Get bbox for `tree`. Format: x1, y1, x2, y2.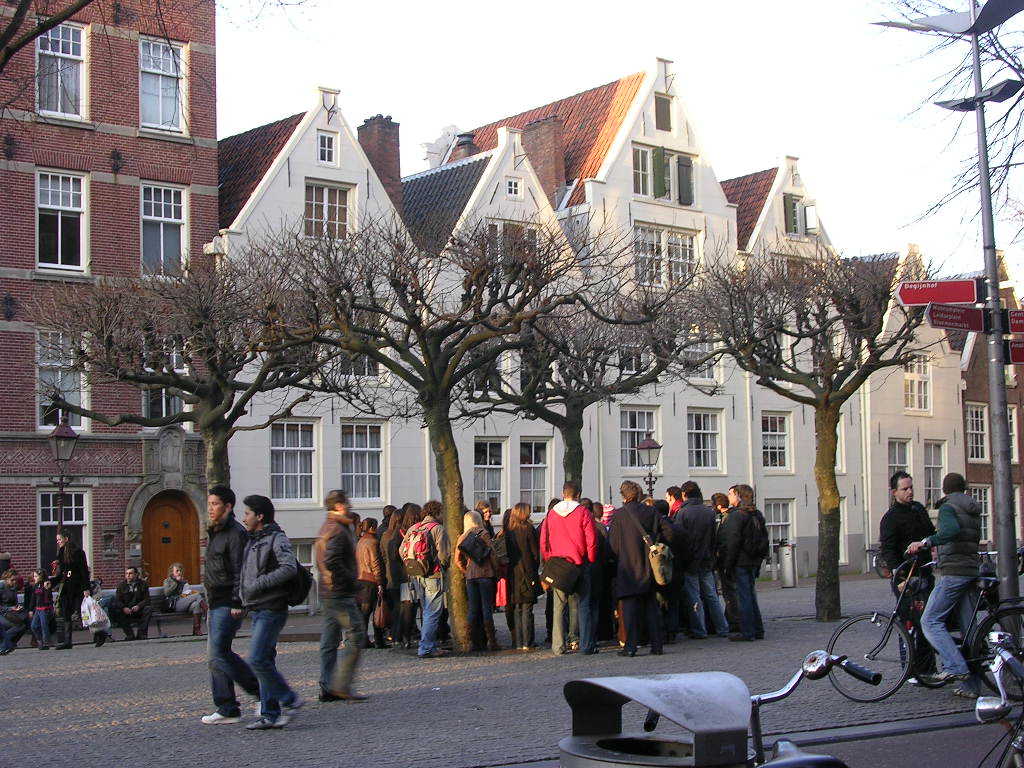
874, 0, 1023, 299.
